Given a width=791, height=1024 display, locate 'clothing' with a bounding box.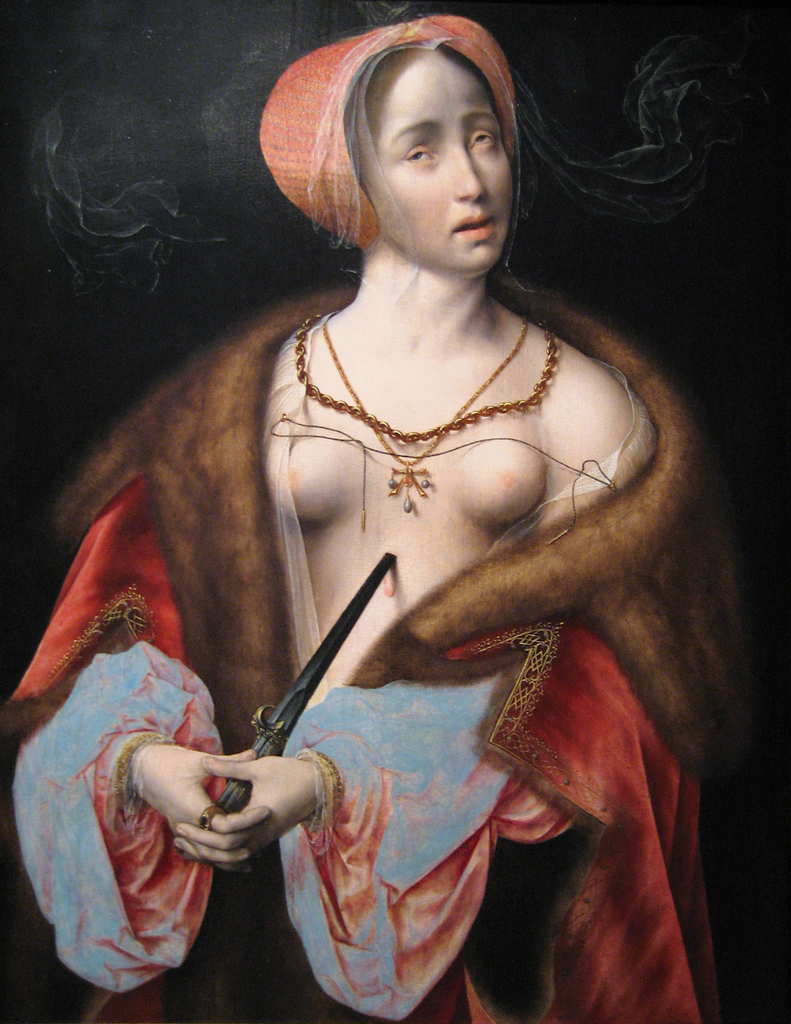
Located: 0,269,747,1023.
